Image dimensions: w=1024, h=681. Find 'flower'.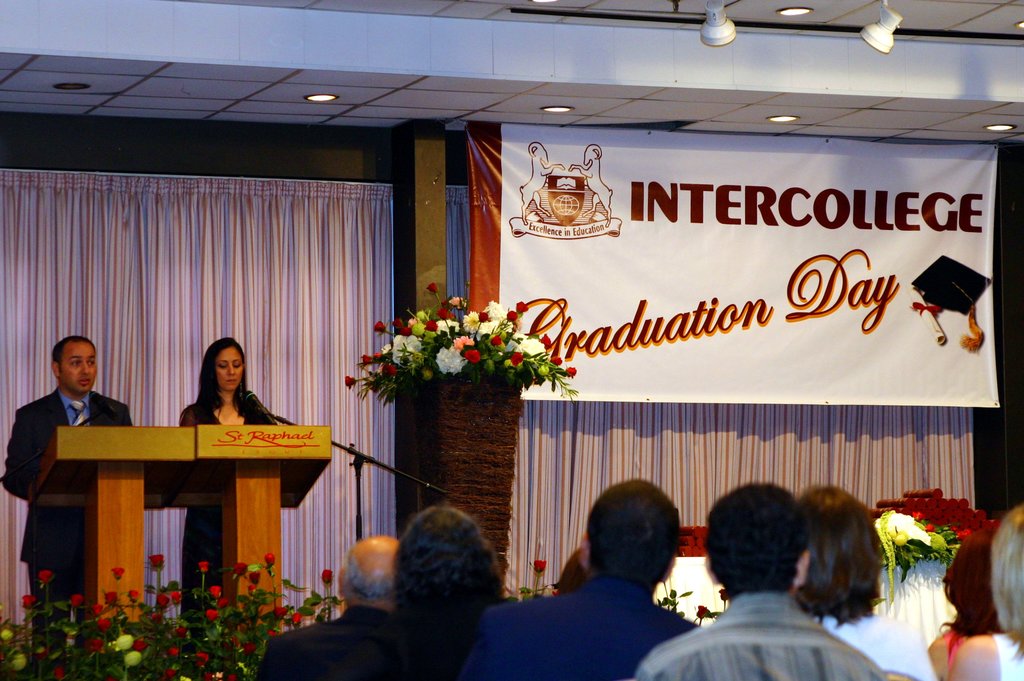
left=465, top=311, right=477, bottom=332.
